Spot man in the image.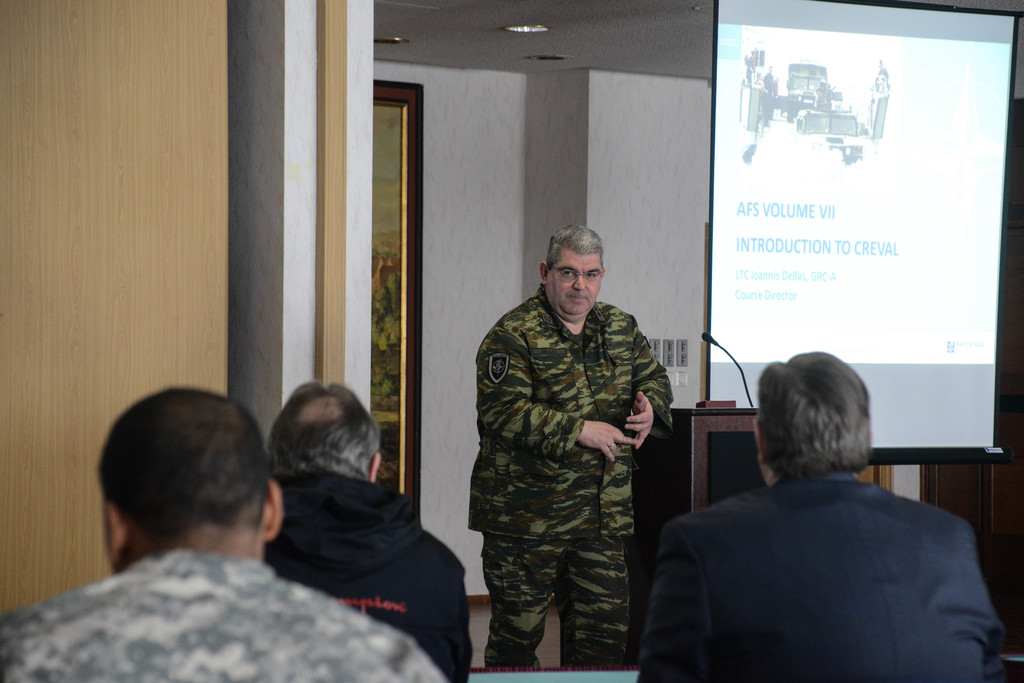
man found at pyautogui.locateOnScreen(0, 380, 451, 682).
